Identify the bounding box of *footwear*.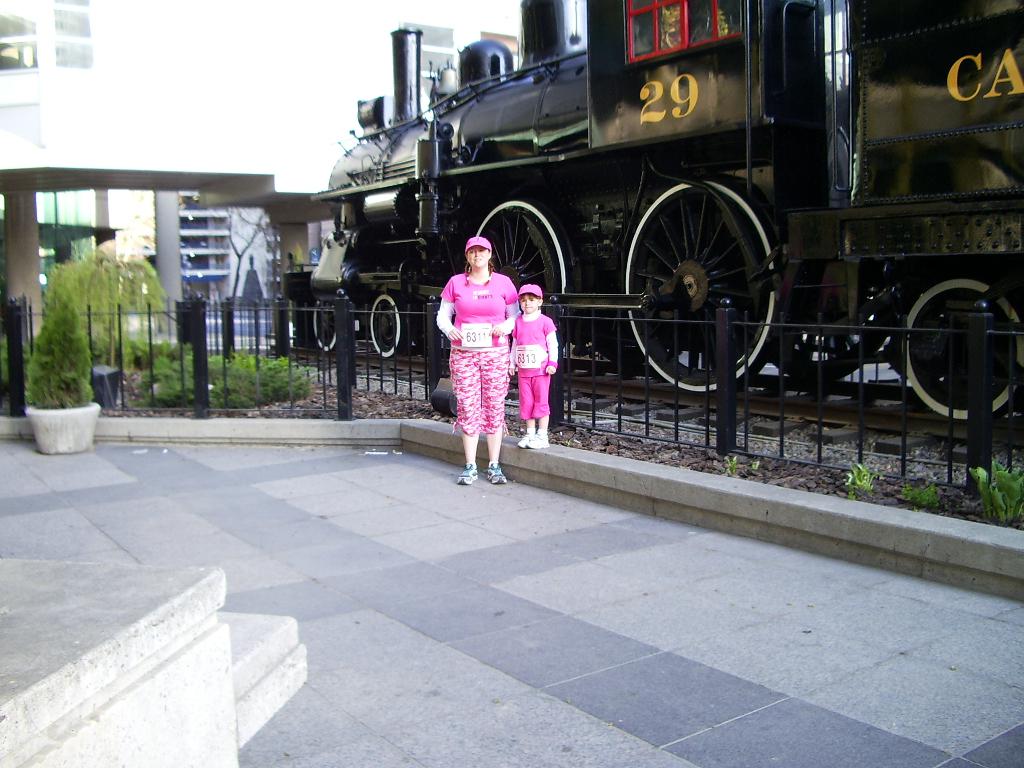
[531,428,554,445].
